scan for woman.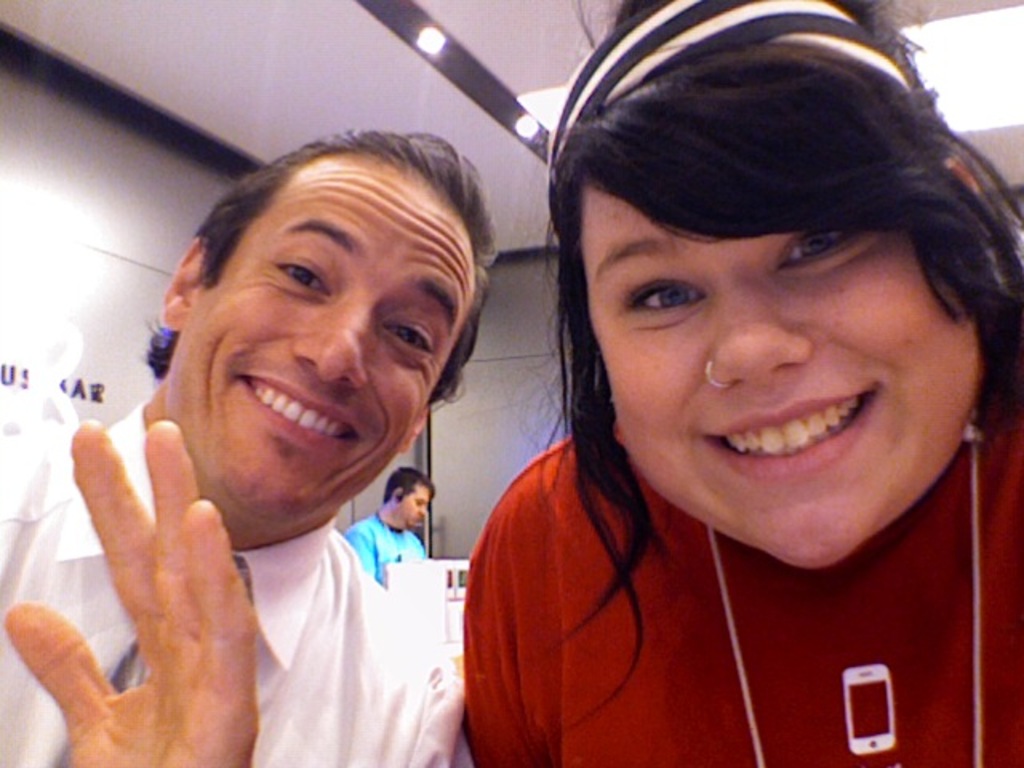
Scan result: 406,42,1011,754.
